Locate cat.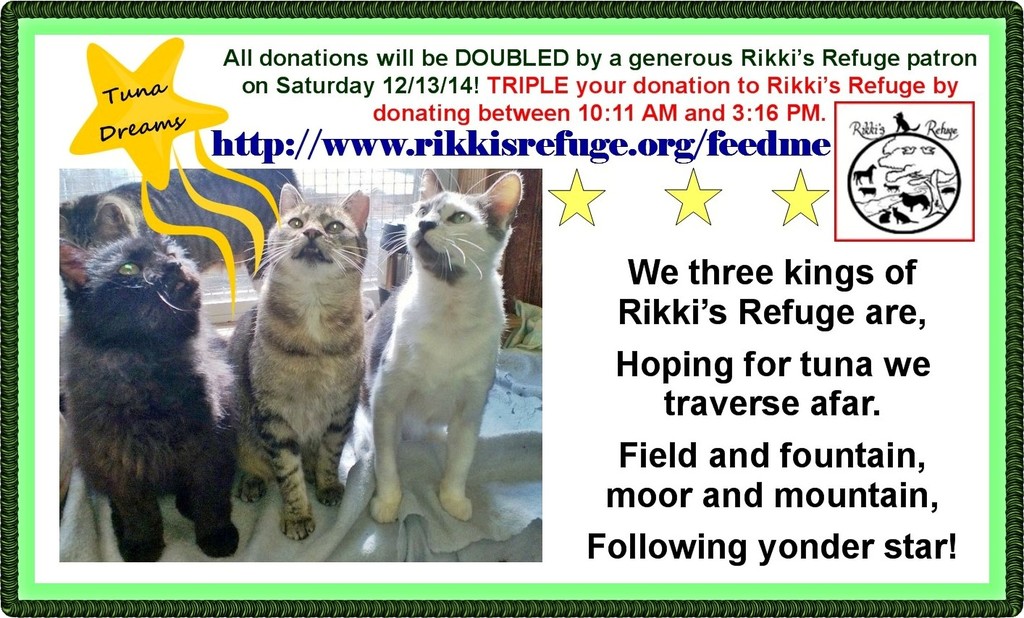
Bounding box: <box>51,163,304,291</box>.
